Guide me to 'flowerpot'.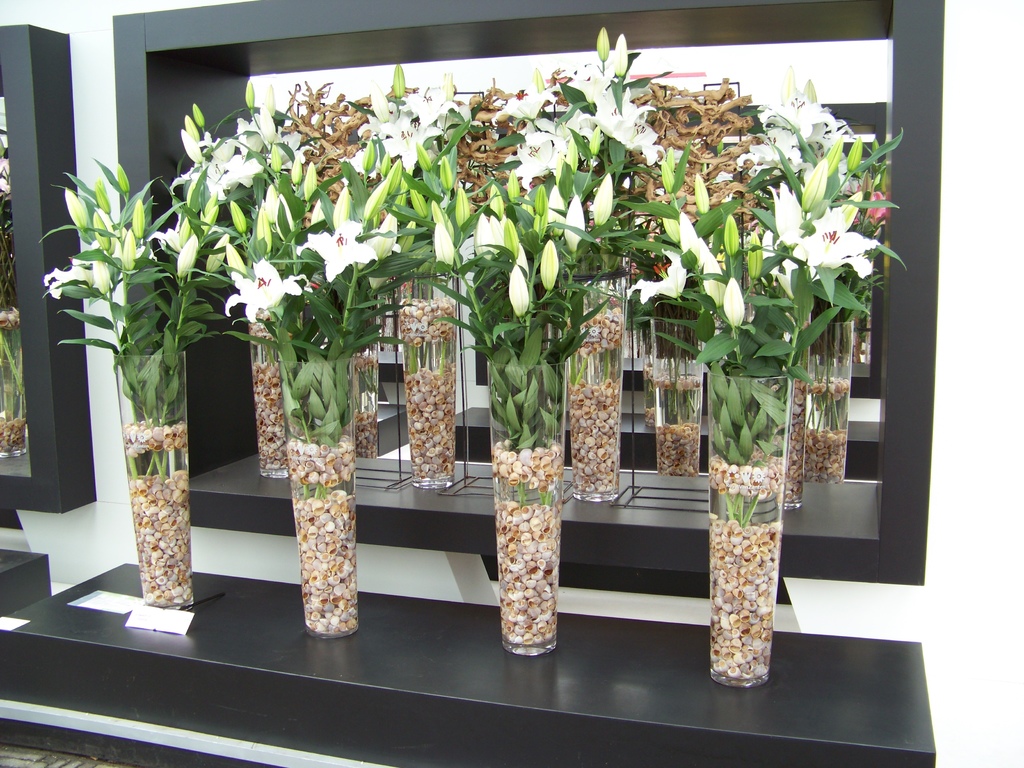
Guidance: (276, 356, 360, 639).
